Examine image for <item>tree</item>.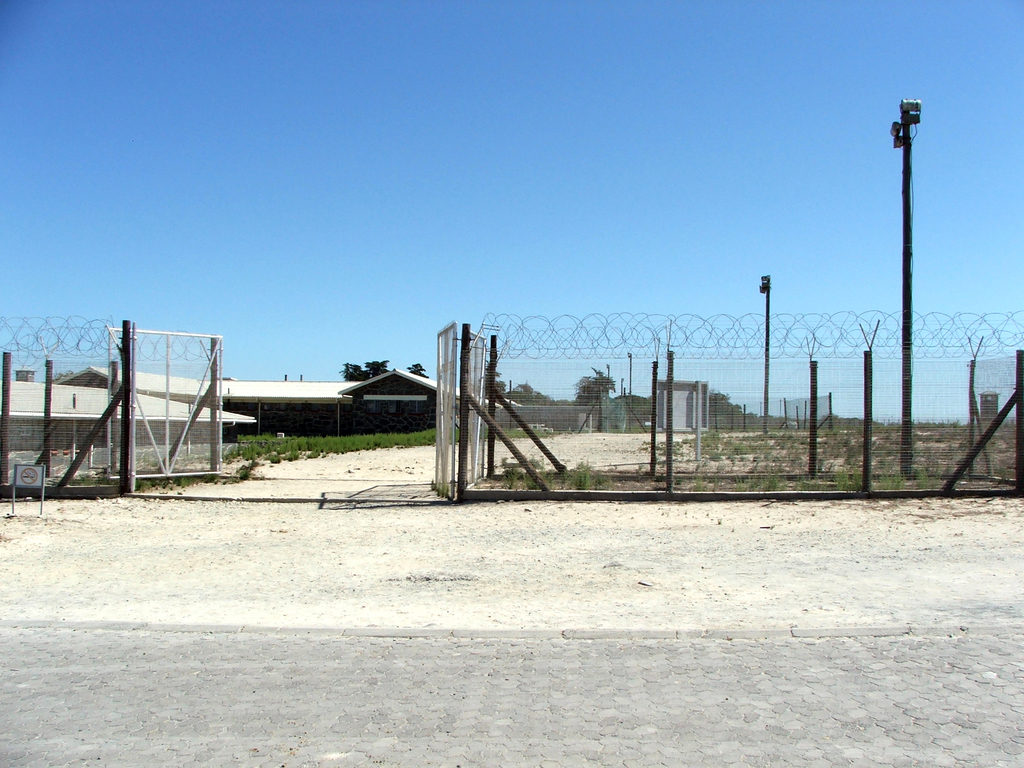
Examination result: [338, 354, 390, 382].
